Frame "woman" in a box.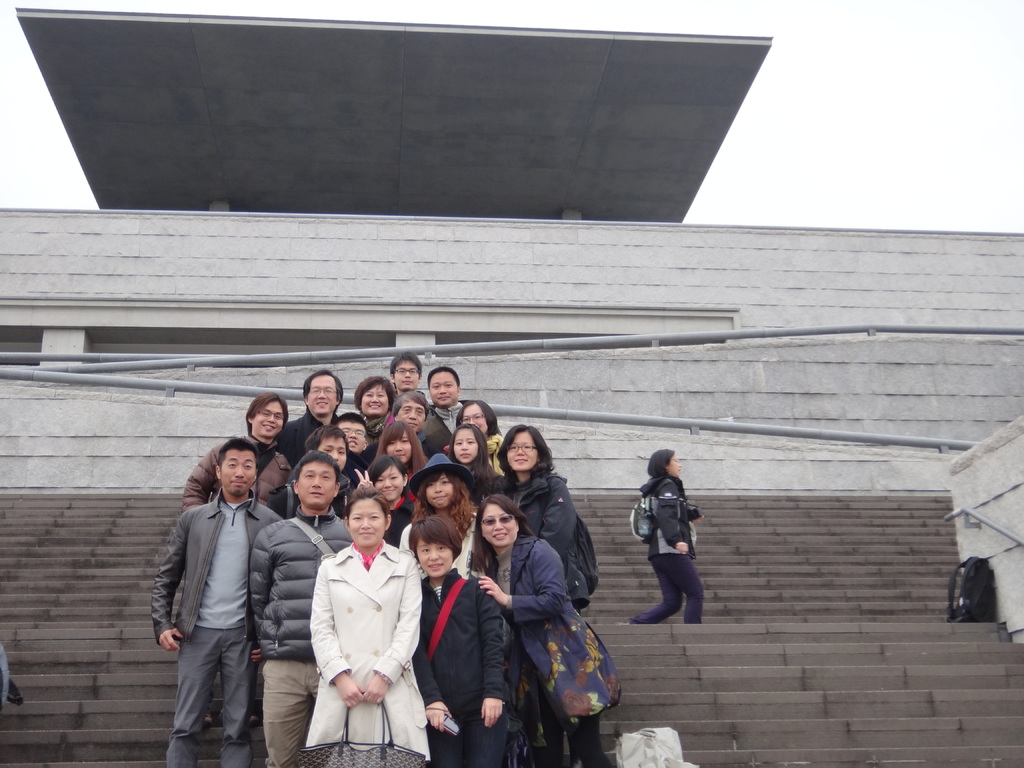
<box>497,428,576,579</box>.
